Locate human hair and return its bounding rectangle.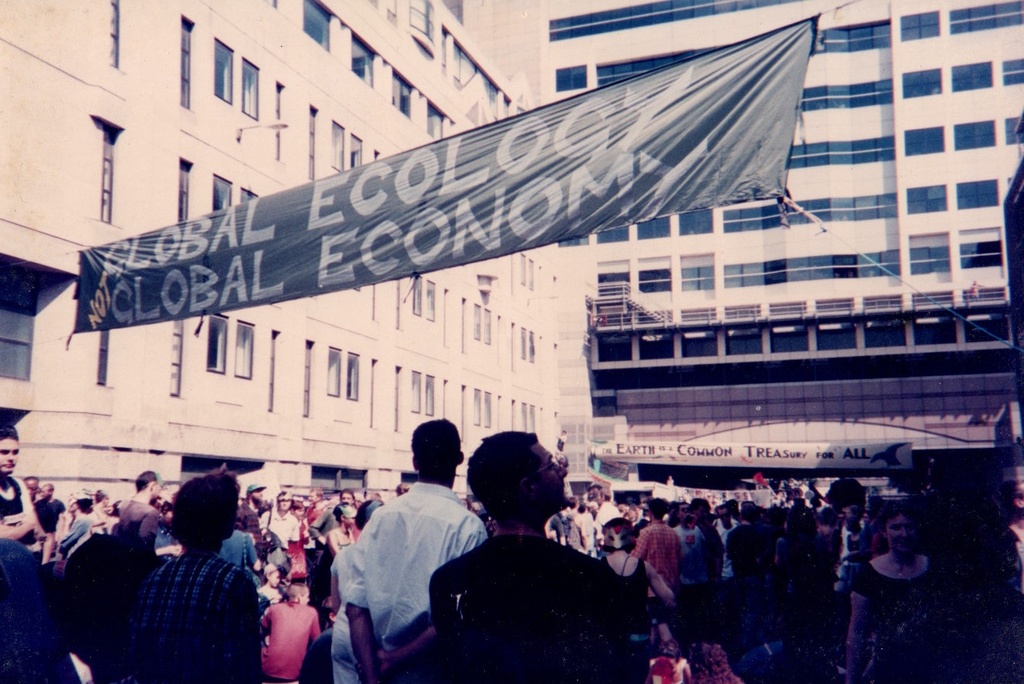
[x1=137, y1=470, x2=152, y2=491].
